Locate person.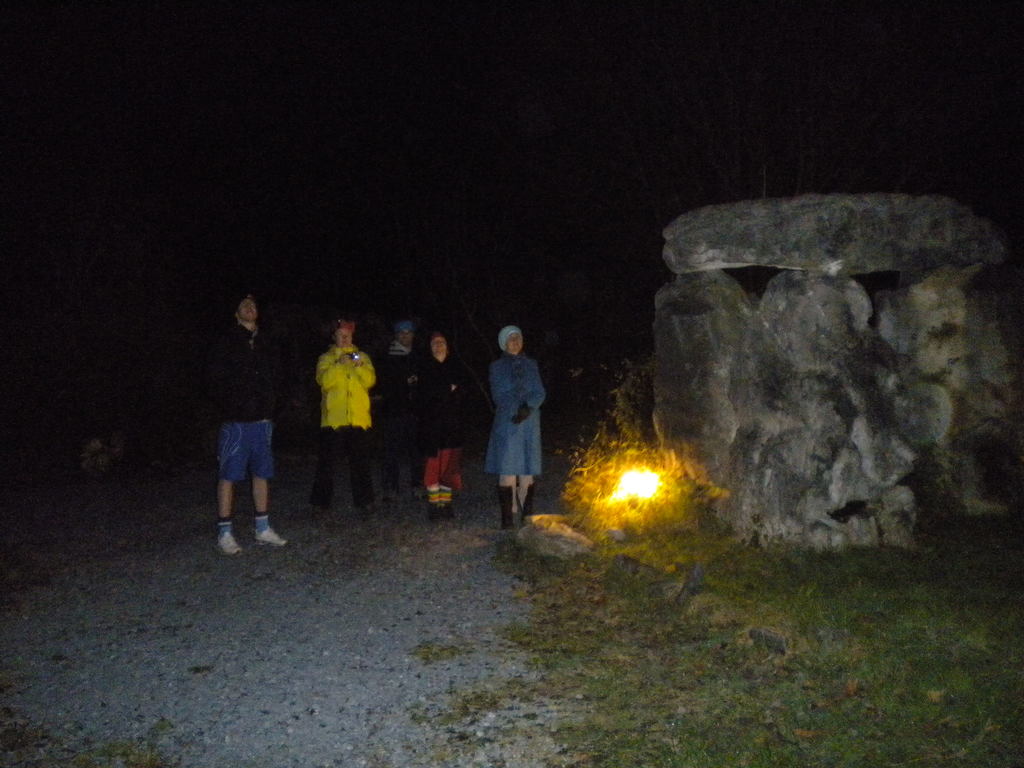
Bounding box: <bbox>410, 332, 465, 529</bbox>.
